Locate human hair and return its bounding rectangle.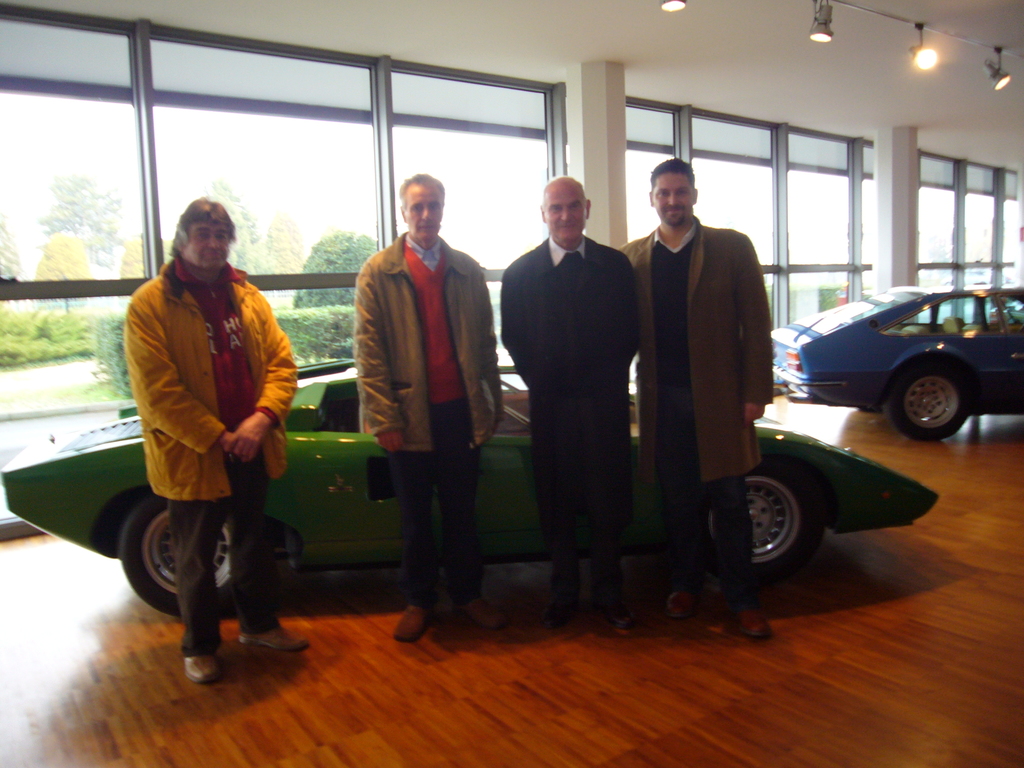
Rect(173, 193, 244, 260).
